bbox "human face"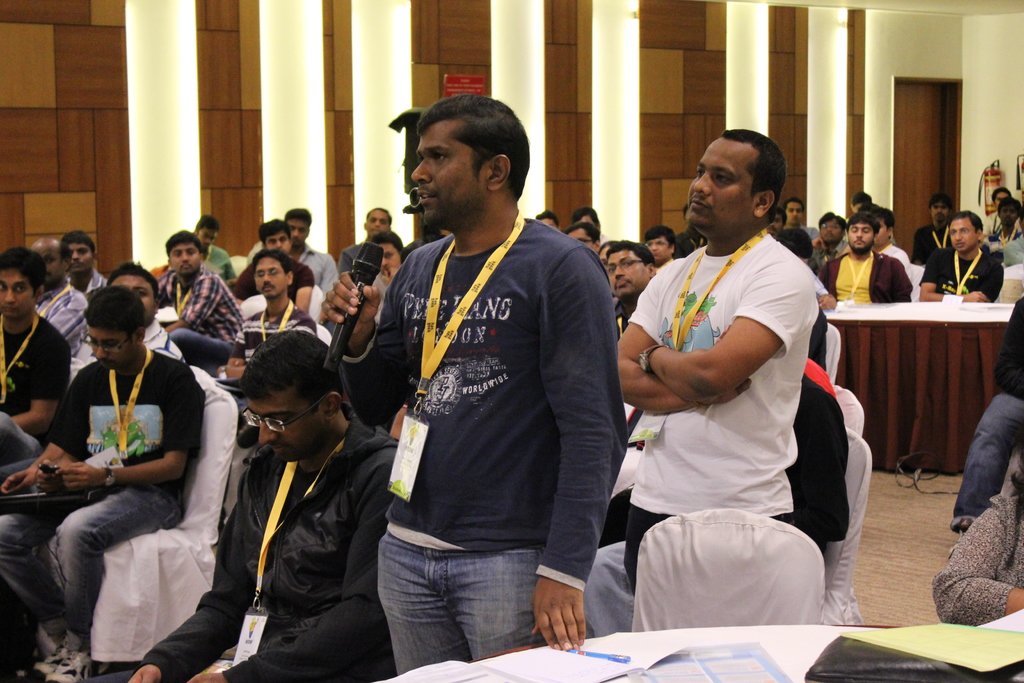
(786,200,804,225)
